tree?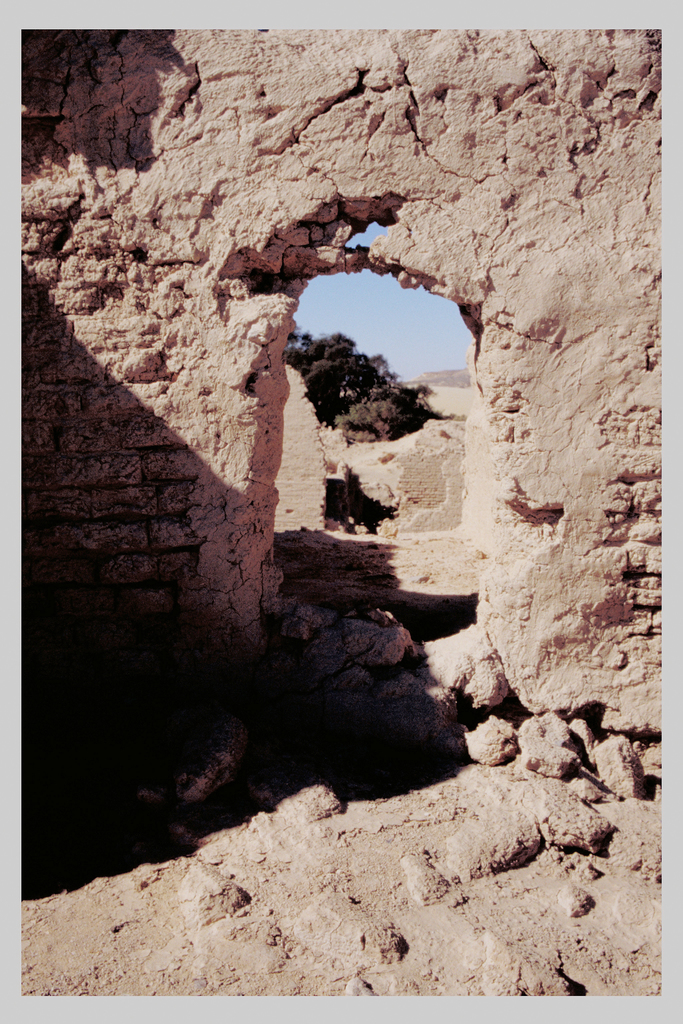
[left=275, top=291, right=457, bottom=449]
